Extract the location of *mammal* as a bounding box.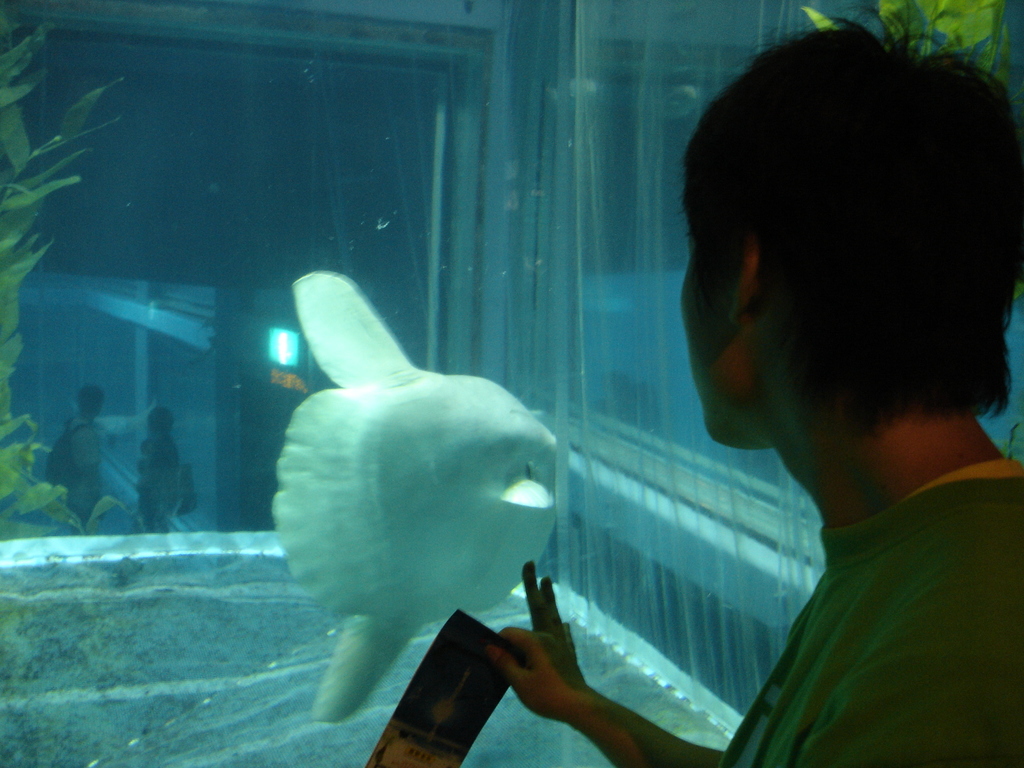
<bbox>65, 380, 102, 538</bbox>.
